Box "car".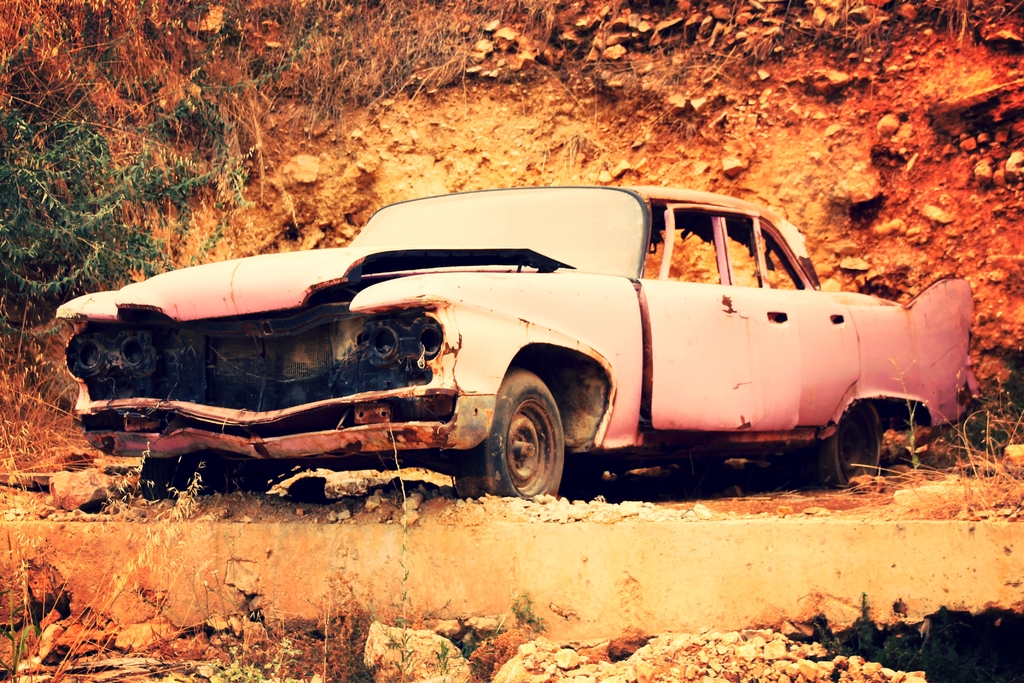
rect(52, 183, 973, 497).
